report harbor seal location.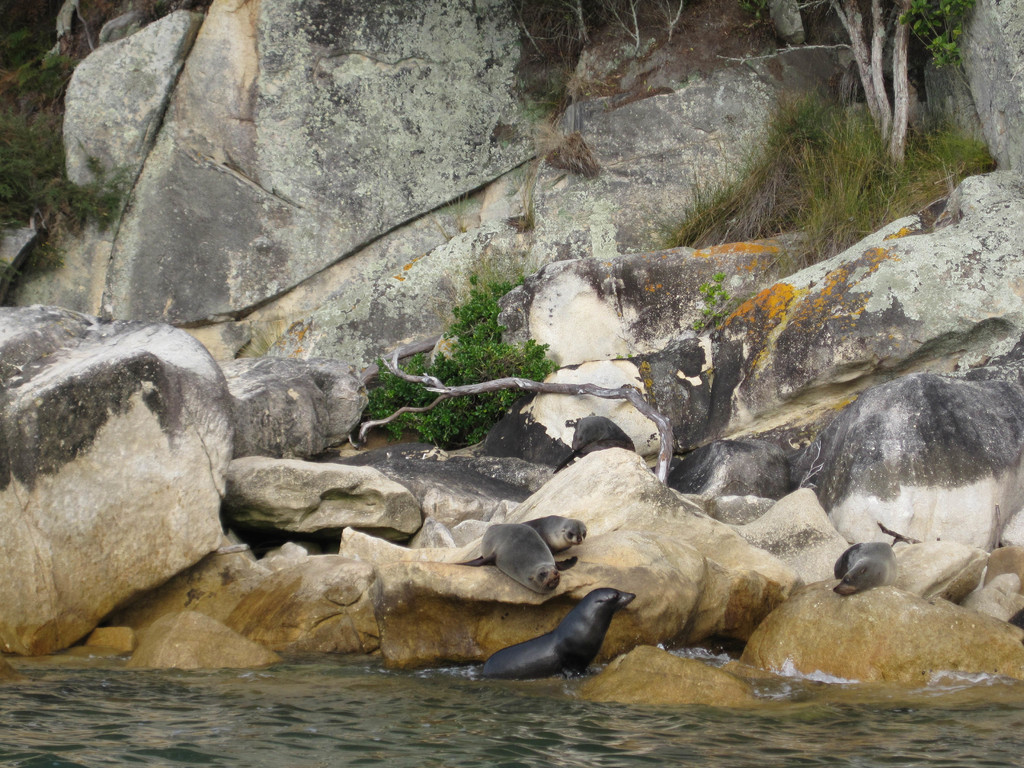
Report: Rect(522, 514, 588, 549).
